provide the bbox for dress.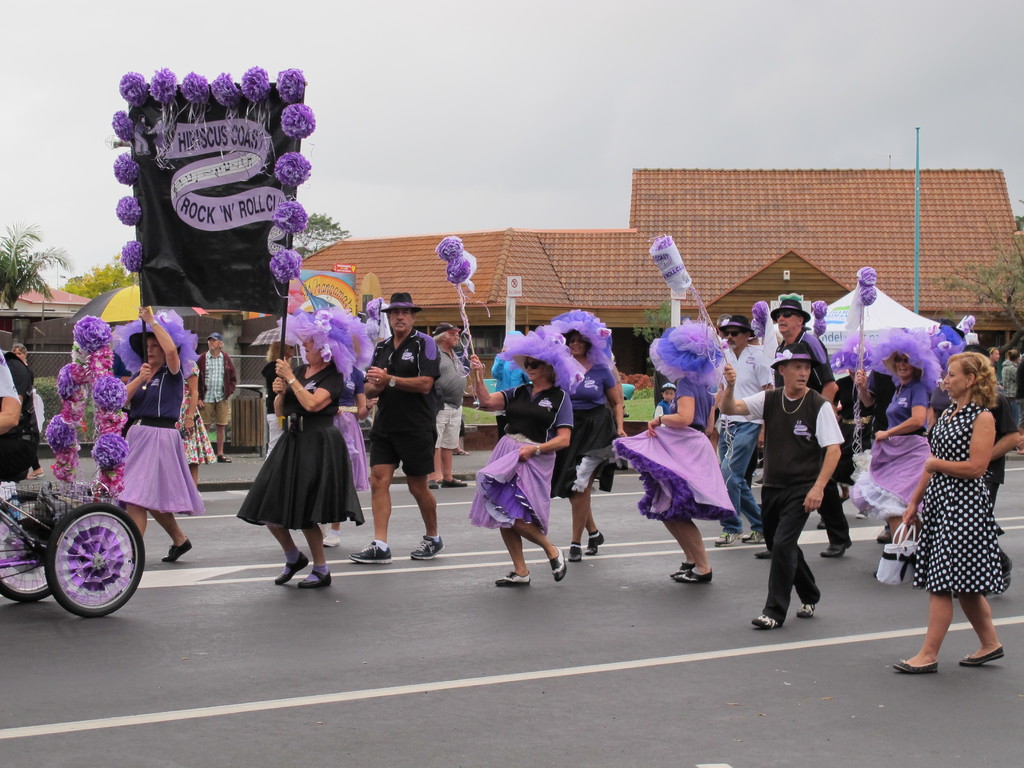
select_region(852, 371, 939, 511).
